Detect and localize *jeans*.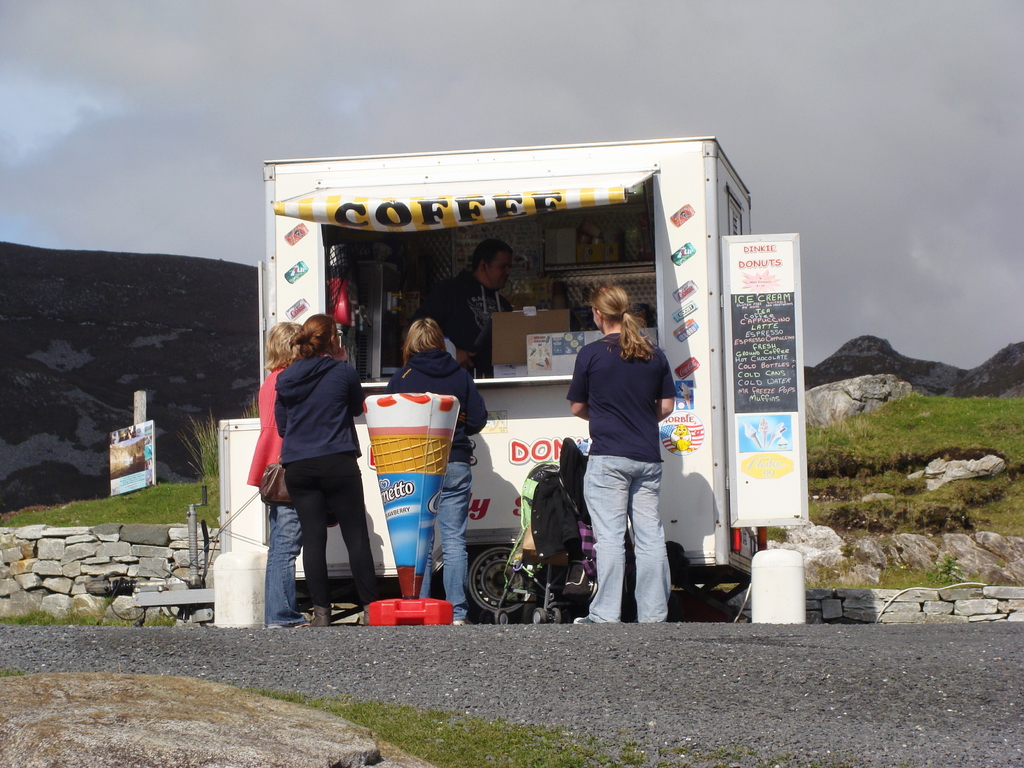
Localized at {"left": 440, "top": 462, "right": 476, "bottom": 622}.
